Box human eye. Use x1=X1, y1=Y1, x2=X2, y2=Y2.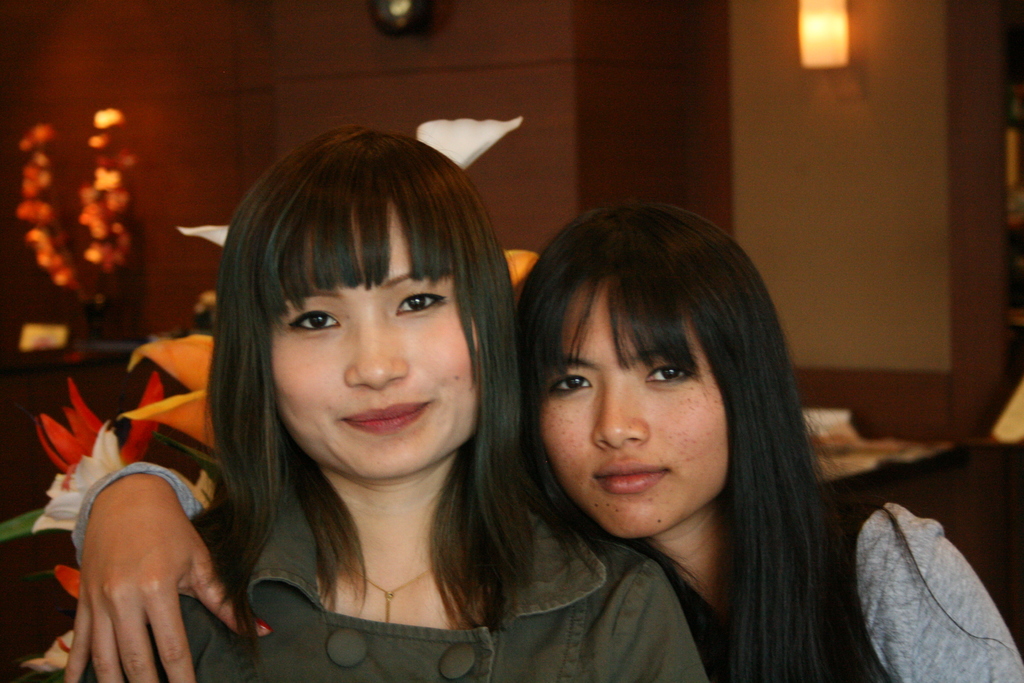
x1=637, y1=356, x2=696, y2=390.
